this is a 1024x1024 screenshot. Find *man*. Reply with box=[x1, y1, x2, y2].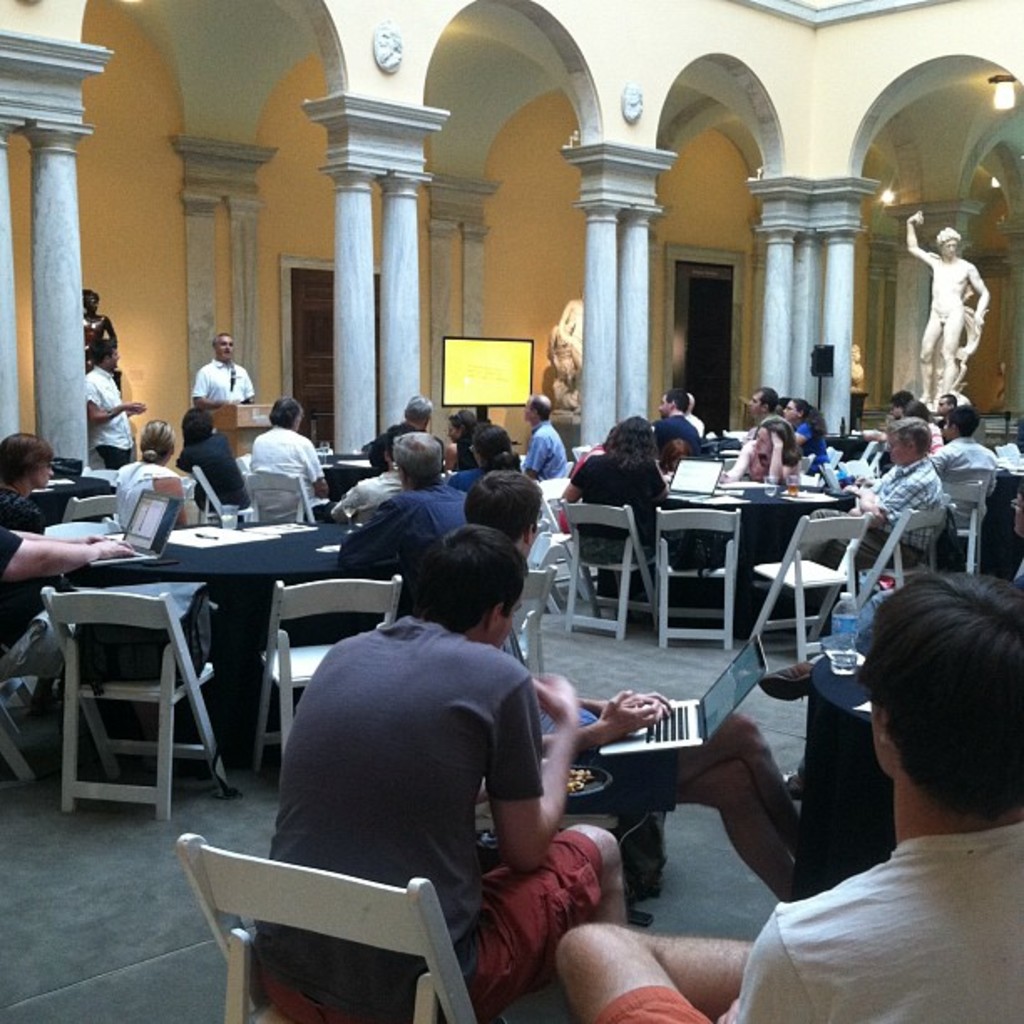
box=[0, 433, 57, 532].
